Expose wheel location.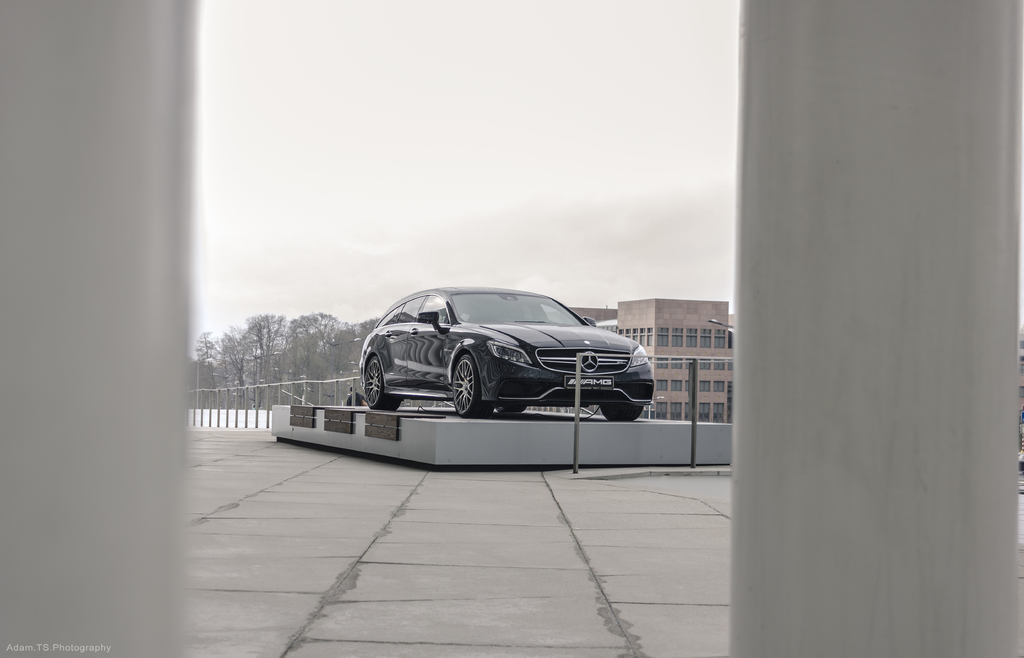
Exposed at 600 404 643 422.
